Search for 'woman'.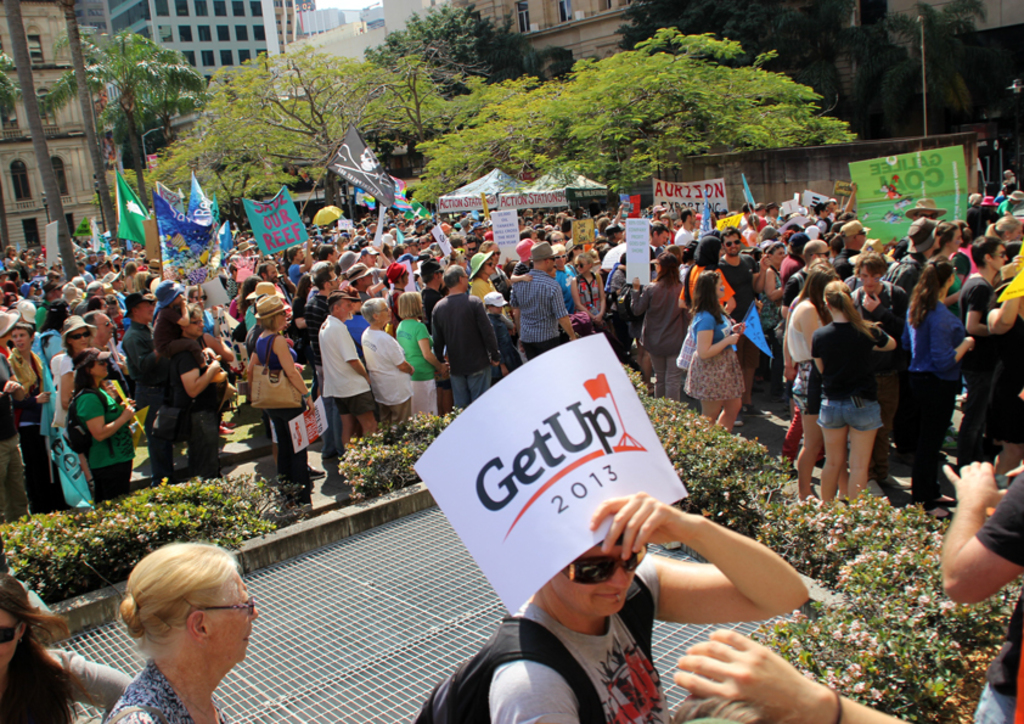
Found at (0,569,75,723).
